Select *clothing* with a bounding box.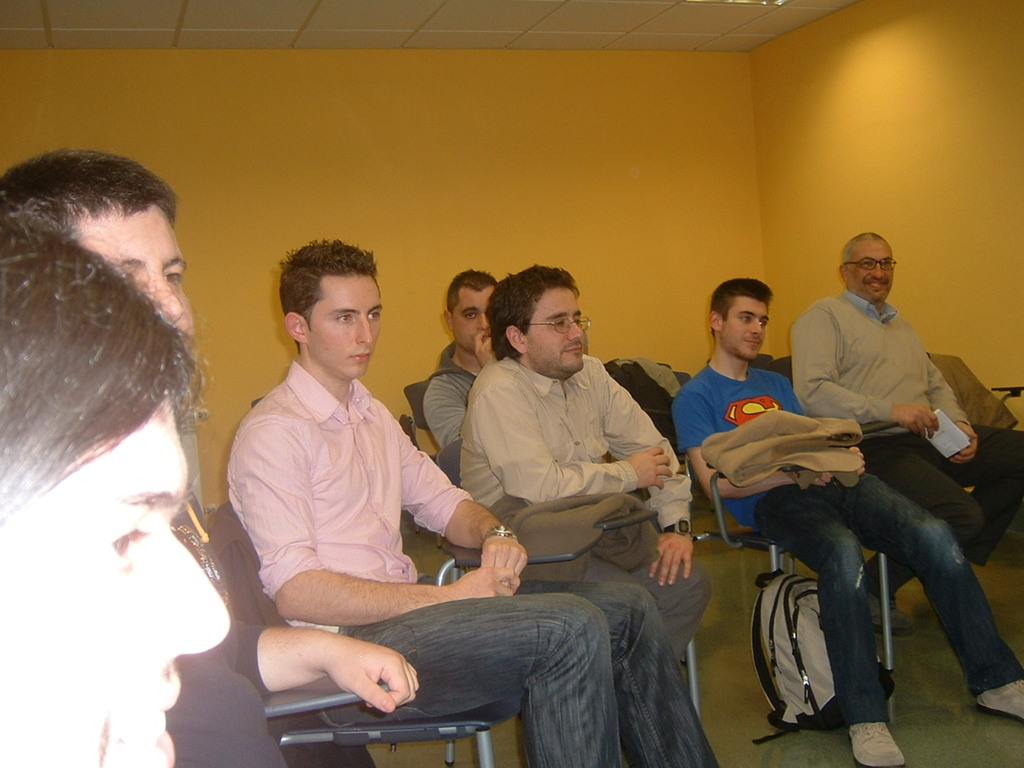
(x1=666, y1=350, x2=1023, y2=726).
